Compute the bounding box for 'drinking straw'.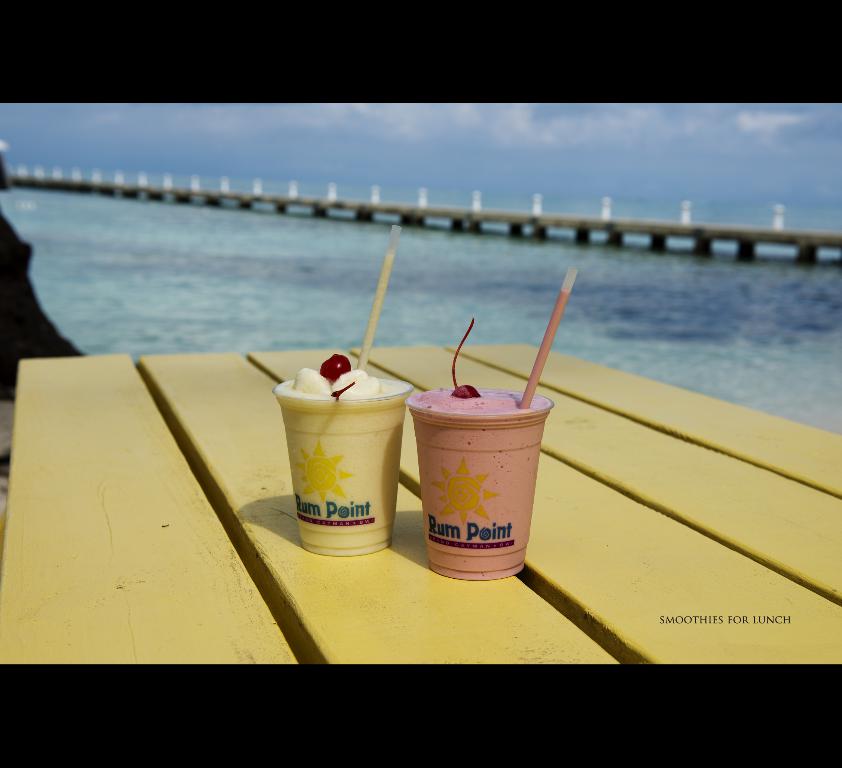
(x1=354, y1=225, x2=399, y2=372).
